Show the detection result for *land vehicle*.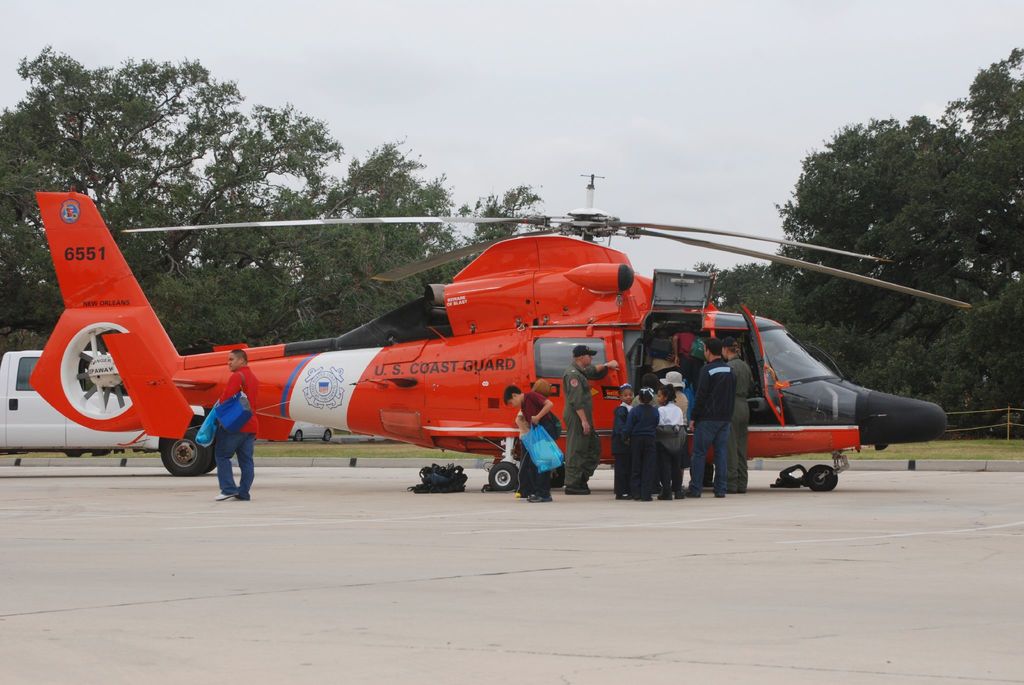
[0,353,214,472].
